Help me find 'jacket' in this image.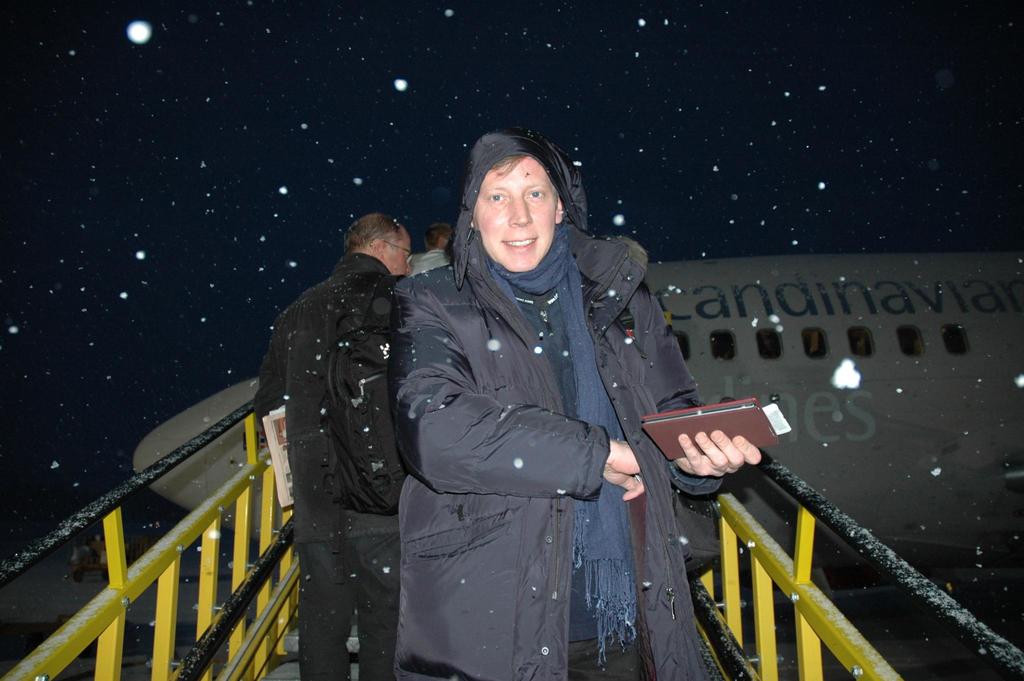
Found it: (left=355, top=129, right=678, bottom=675).
